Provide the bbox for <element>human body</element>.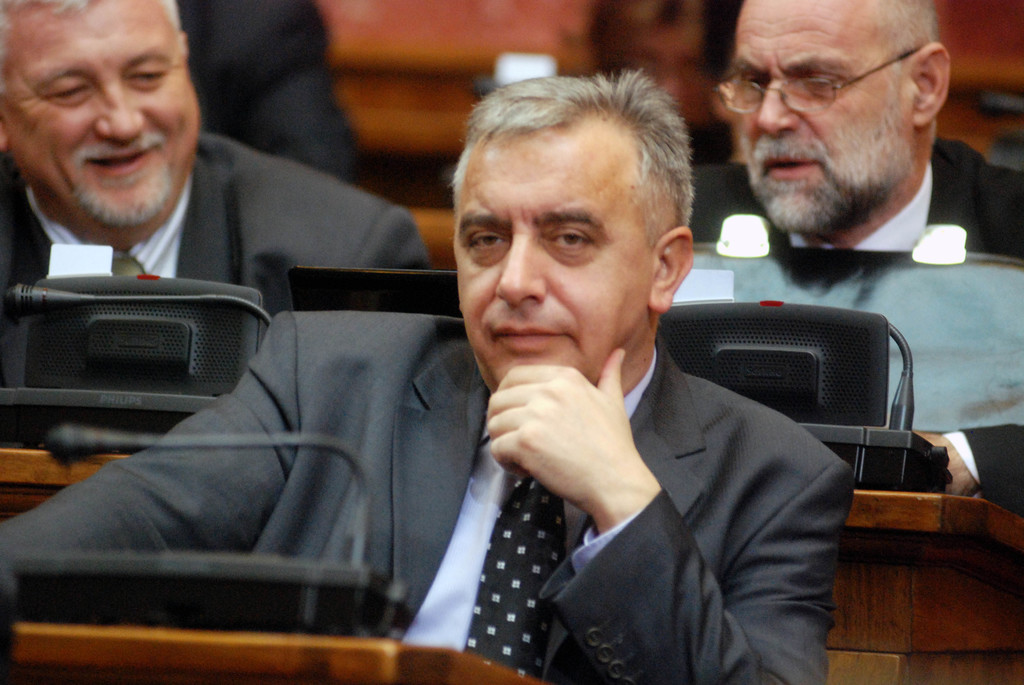
crop(0, 63, 855, 684).
